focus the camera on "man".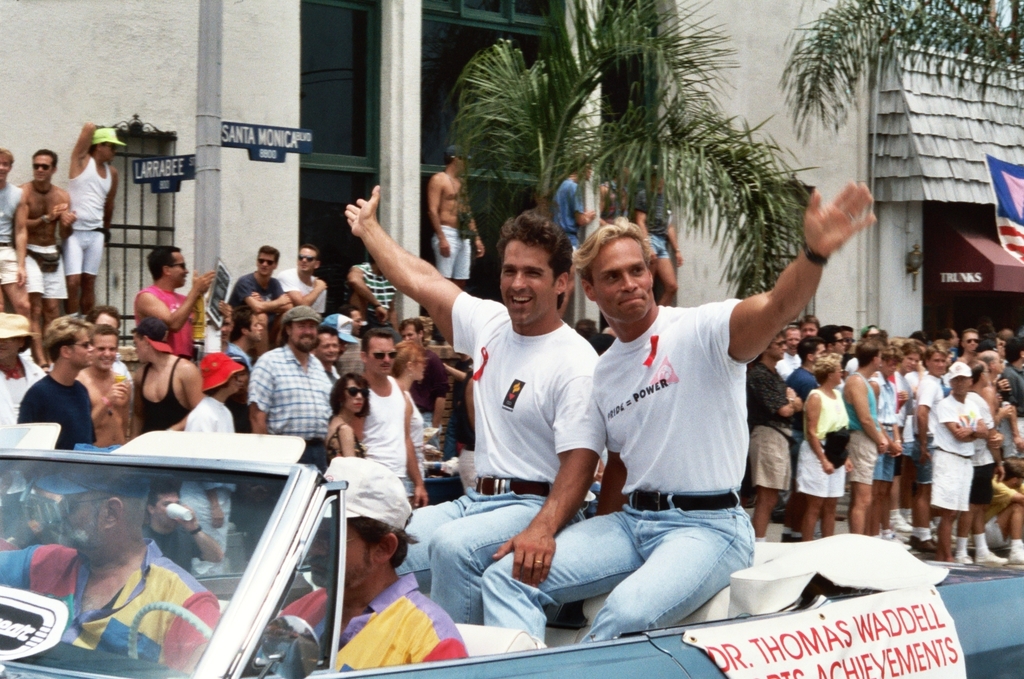
Focus region: crop(424, 145, 485, 295).
